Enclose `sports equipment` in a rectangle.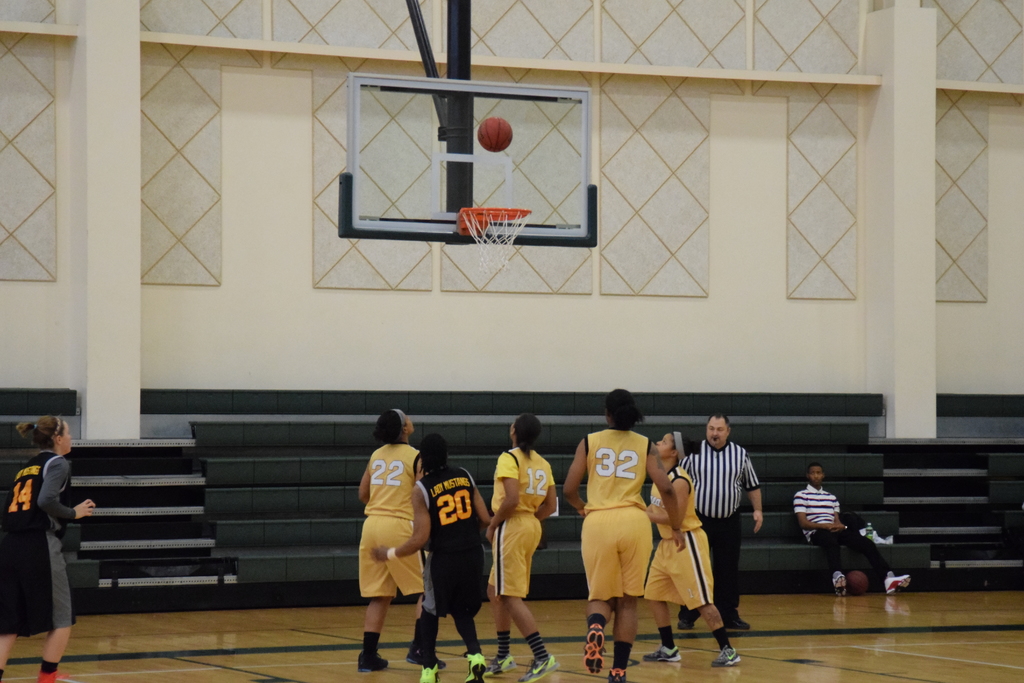
x1=485, y1=658, x2=514, y2=679.
